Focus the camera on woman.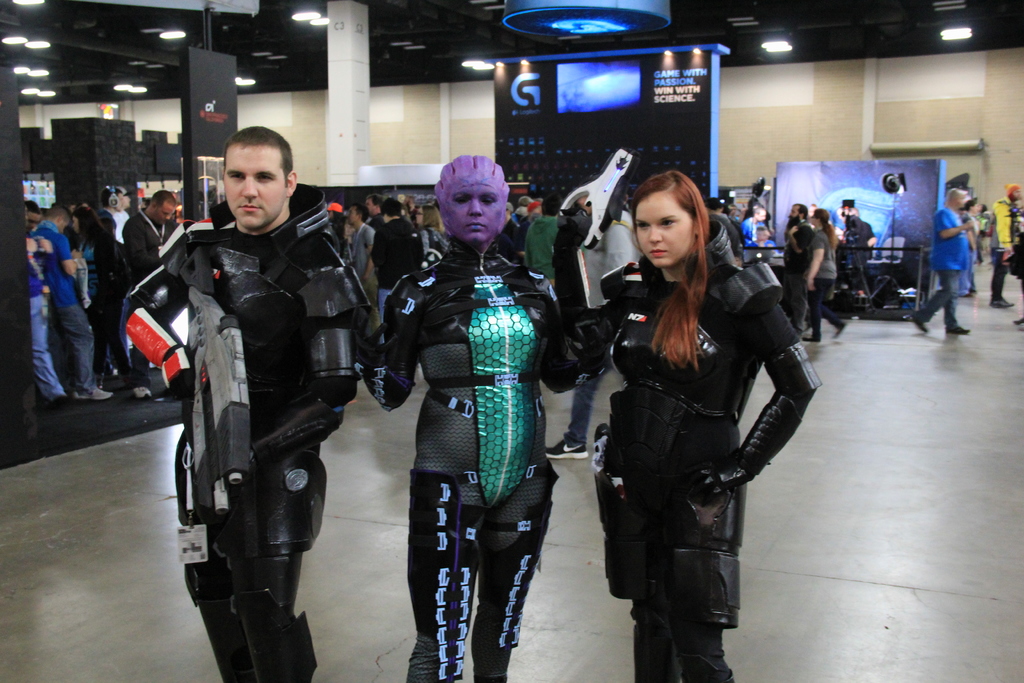
Focus region: [x1=363, y1=154, x2=614, y2=682].
